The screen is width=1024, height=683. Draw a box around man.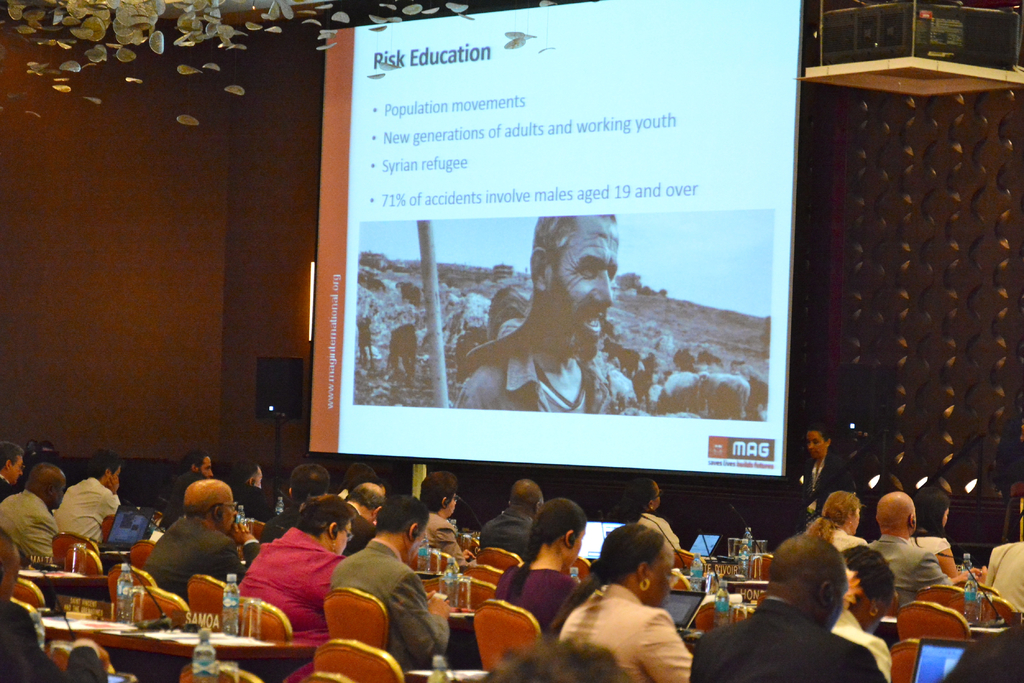
select_region(49, 446, 120, 547).
